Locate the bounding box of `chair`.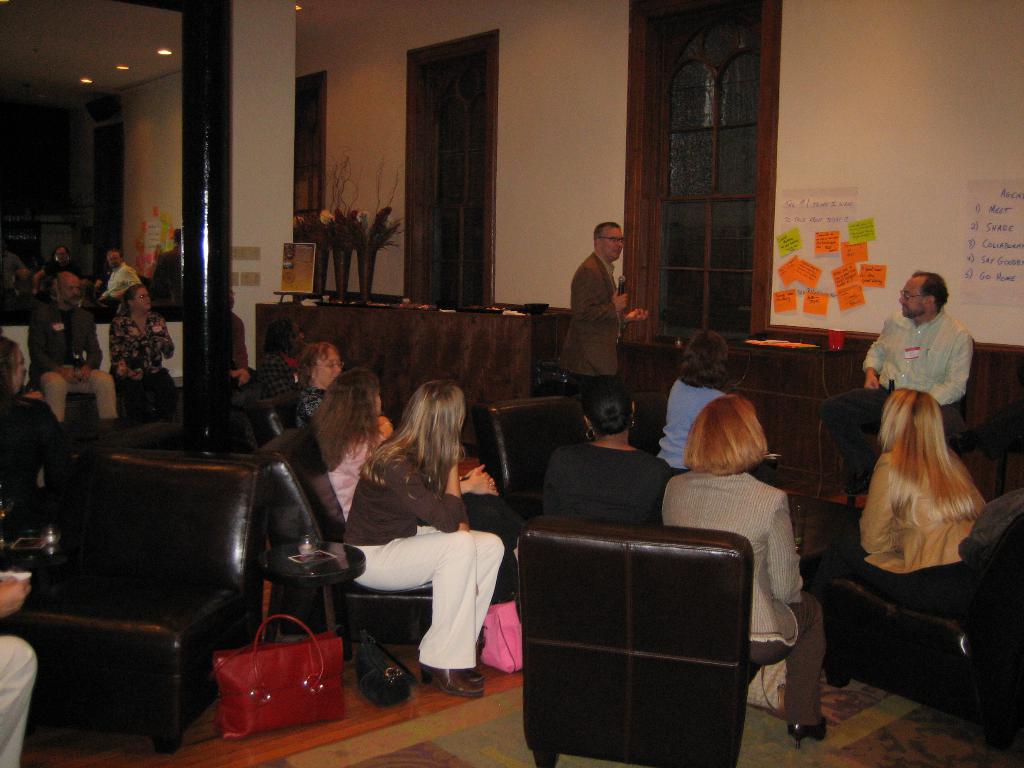
Bounding box: rect(13, 444, 264, 760).
